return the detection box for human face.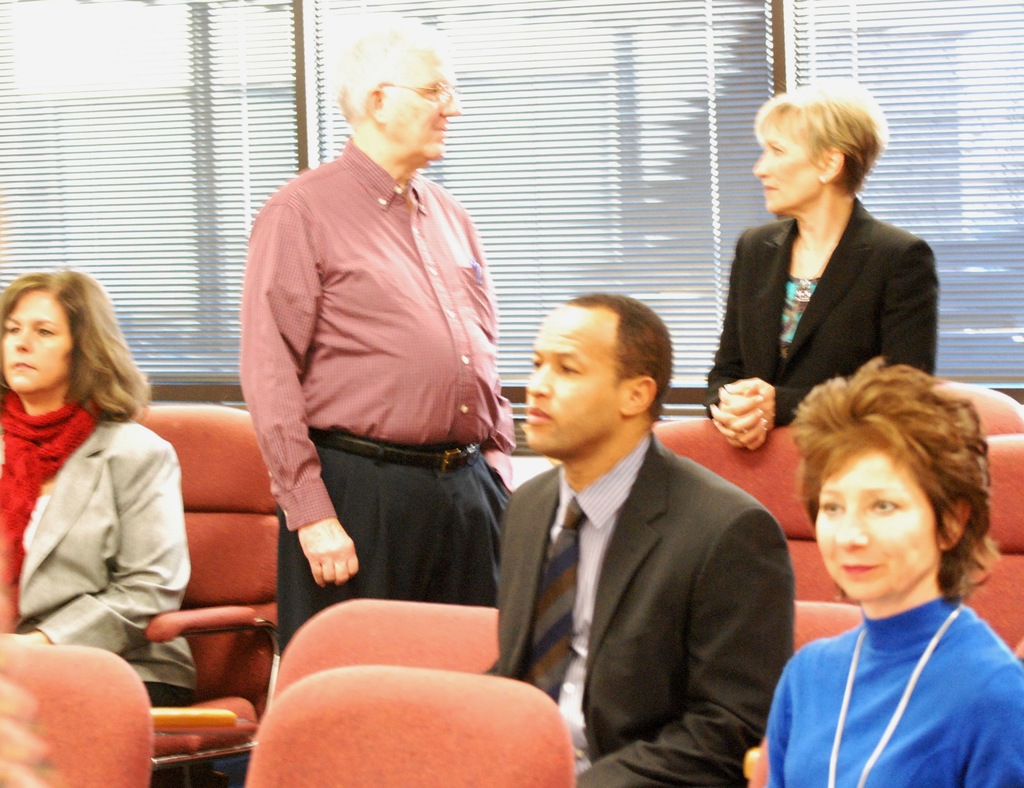
crop(812, 453, 934, 602).
